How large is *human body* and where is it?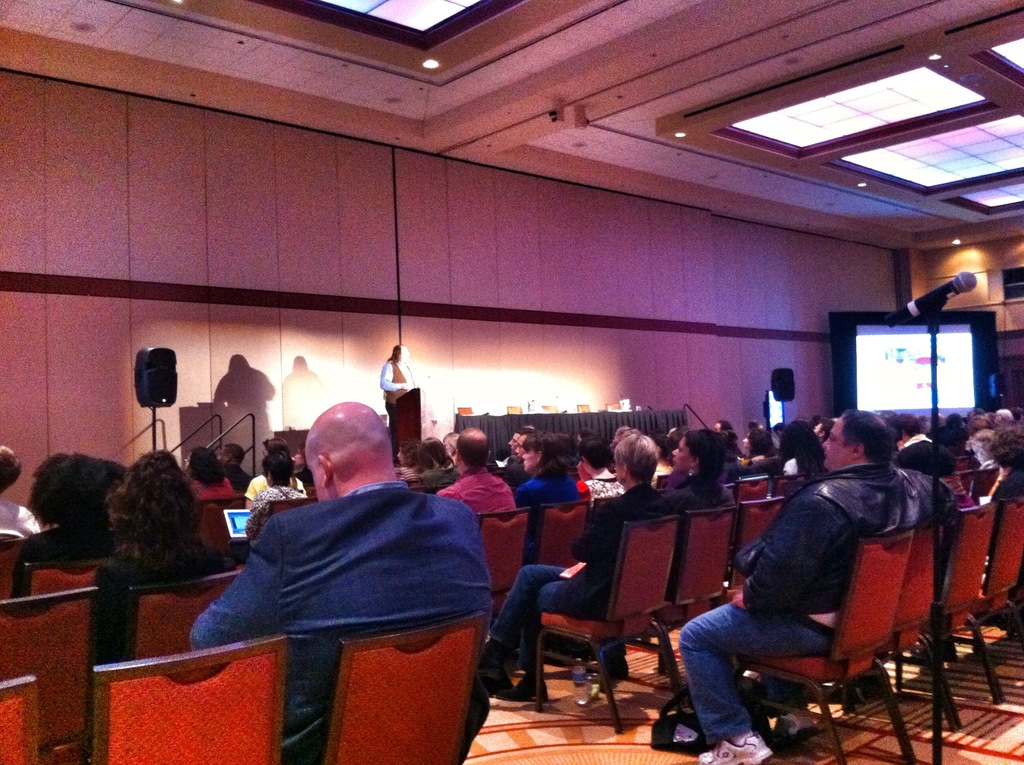
Bounding box: [516, 473, 574, 510].
